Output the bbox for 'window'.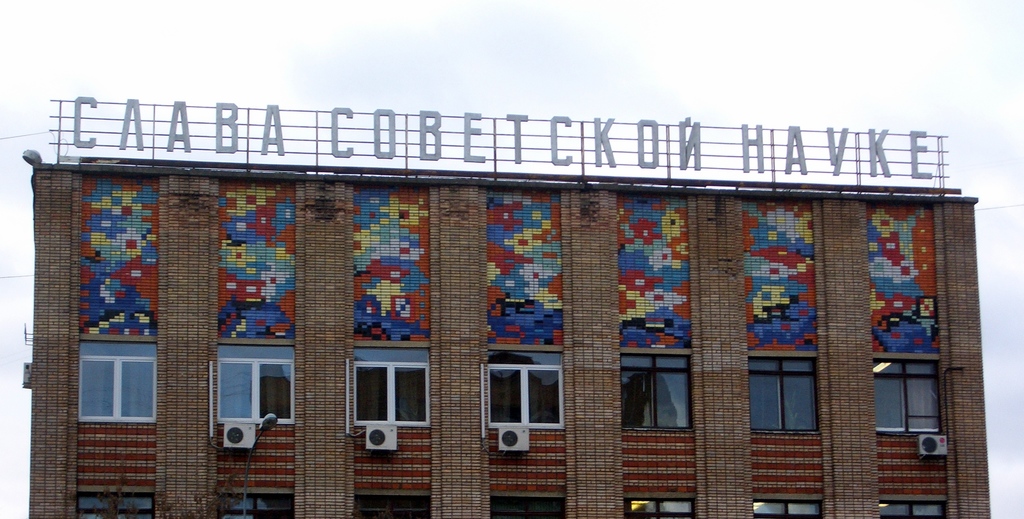
region(75, 490, 155, 518).
